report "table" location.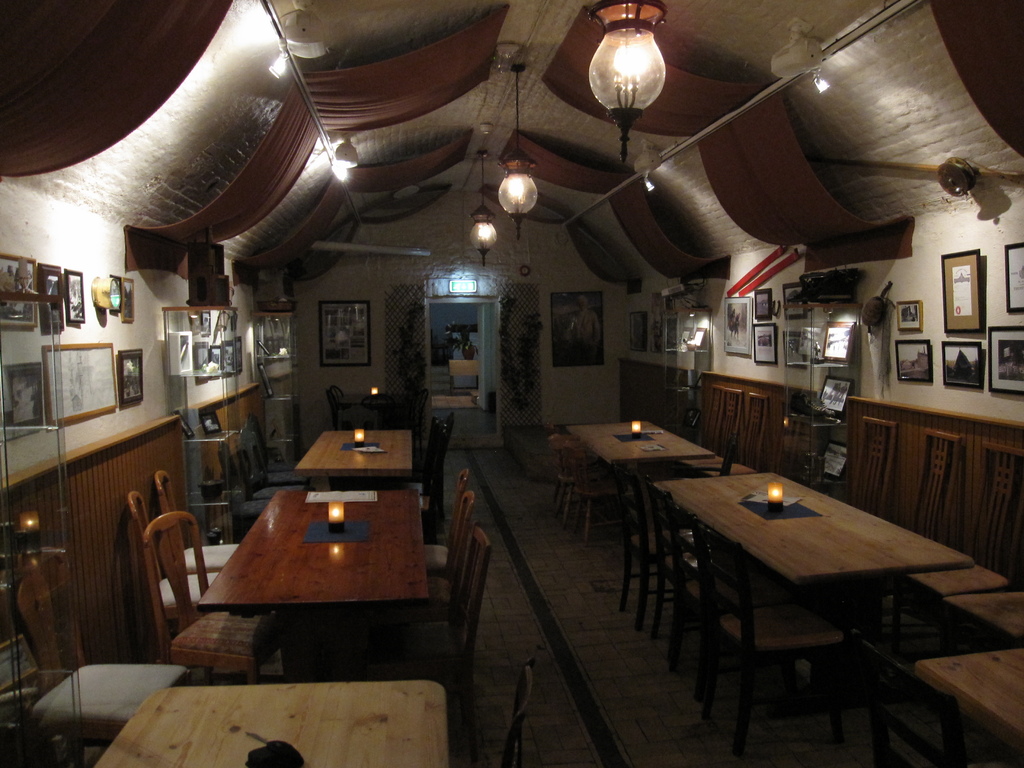
Report: <box>188,480,431,614</box>.
